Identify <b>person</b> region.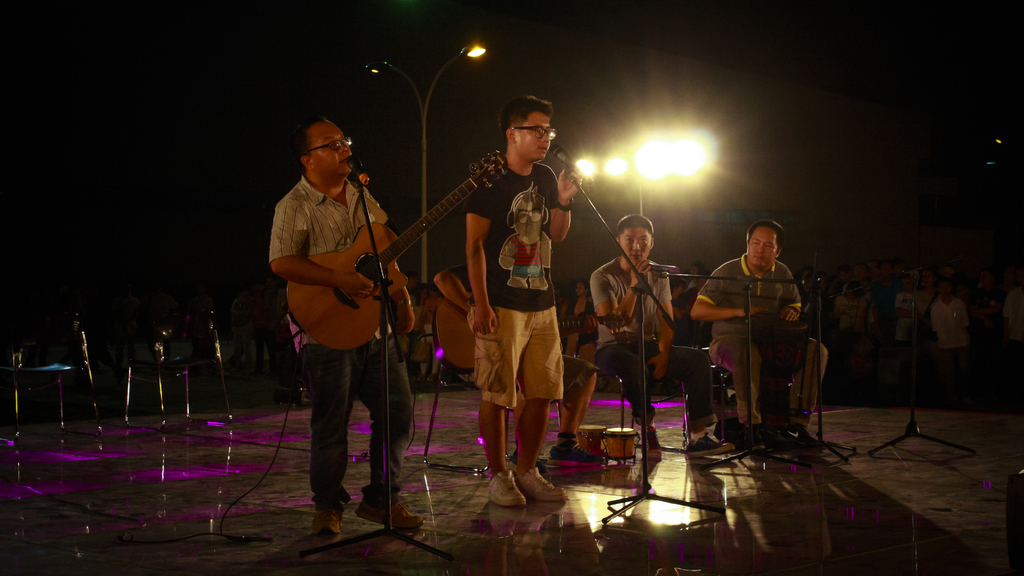
Region: {"left": 270, "top": 84, "right": 442, "bottom": 534}.
